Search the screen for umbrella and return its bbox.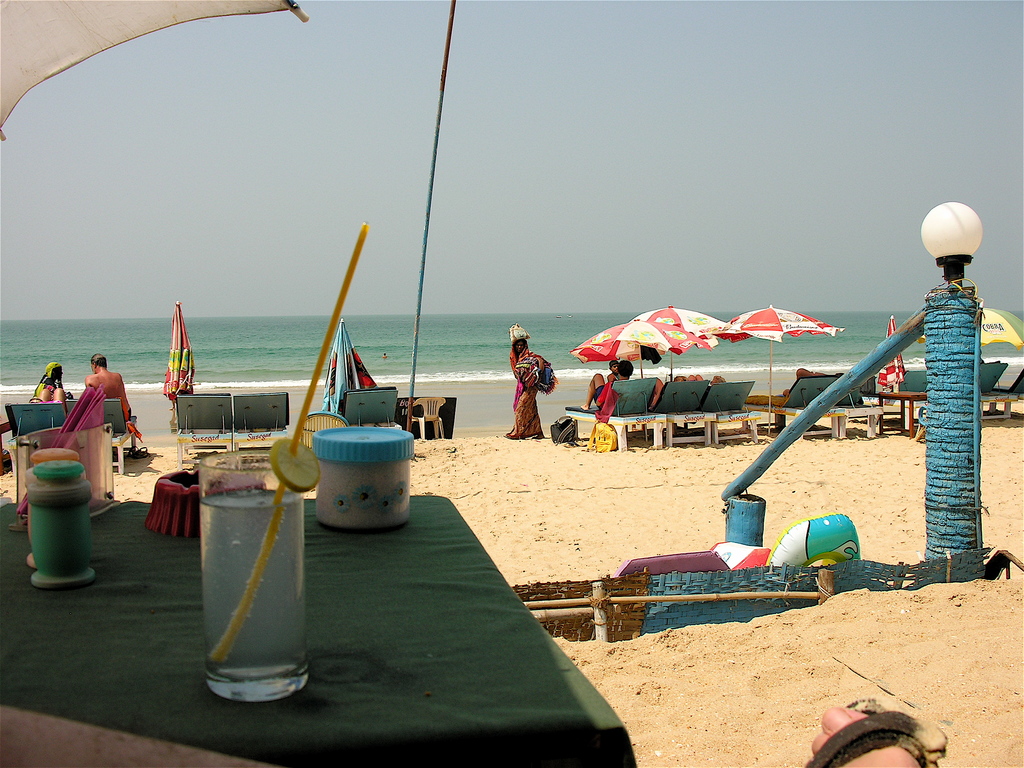
Found: 710, 302, 842, 435.
